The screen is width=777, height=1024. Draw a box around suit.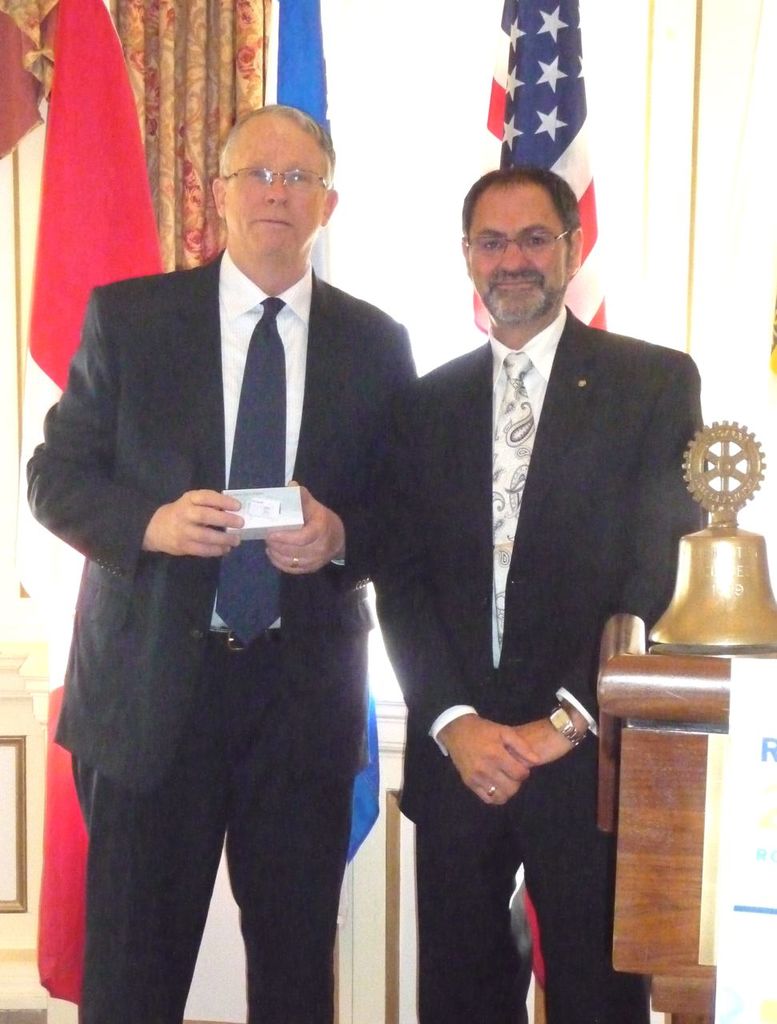
bbox(370, 307, 704, 1023).
